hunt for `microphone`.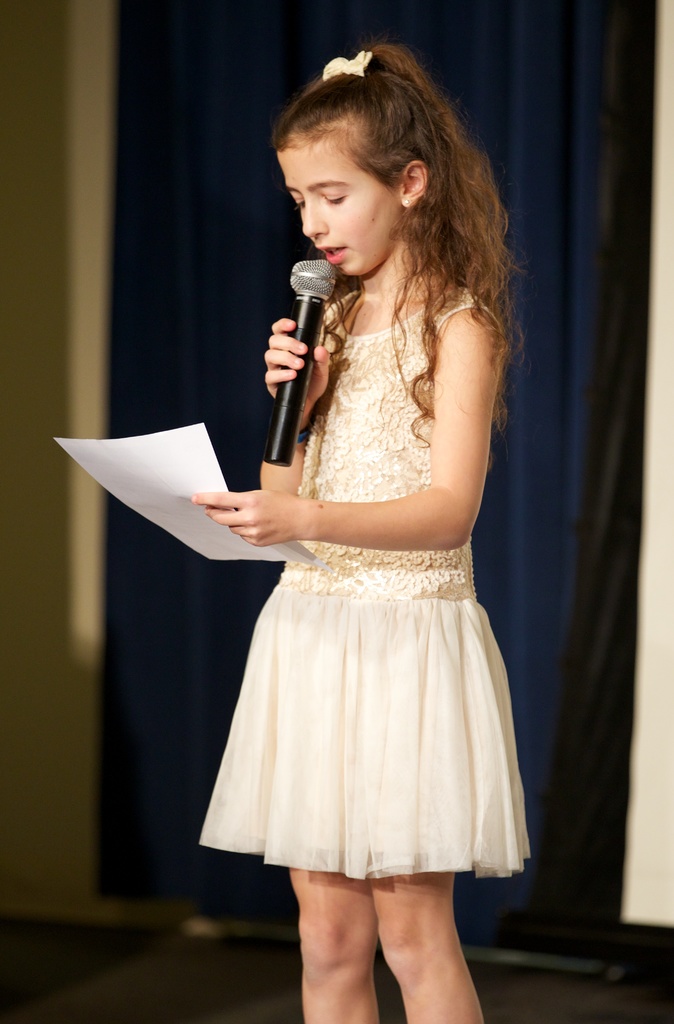
Hunted down at l=247, t=246, r=366, b=486.
